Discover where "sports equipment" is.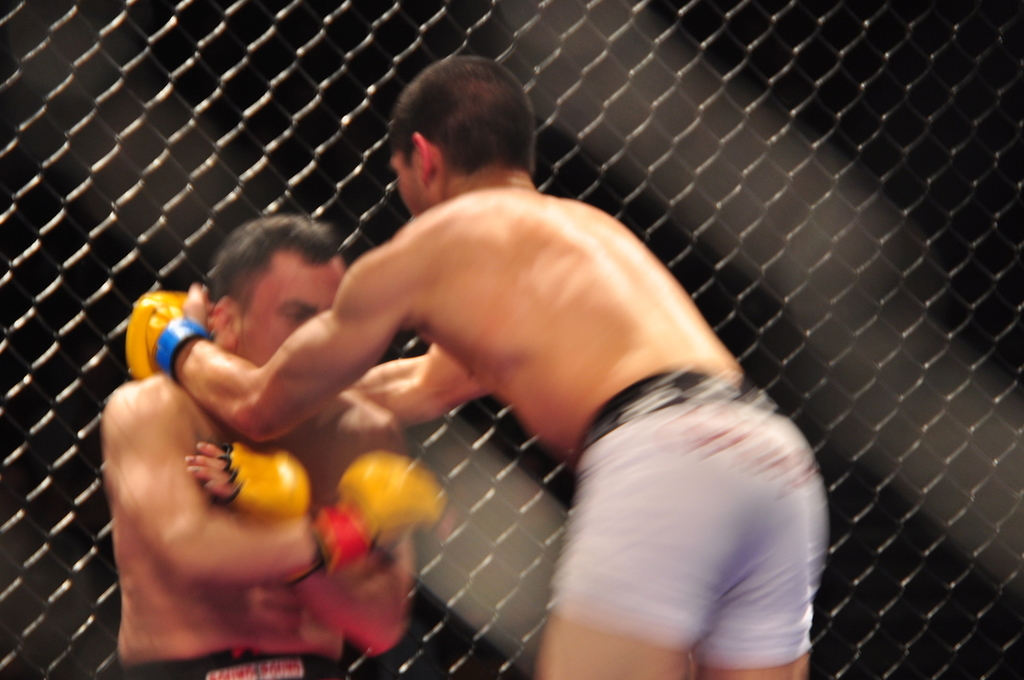
Discovered at {"x1": 308, "y1": 444, "x2": 449, "y2": 575}.
